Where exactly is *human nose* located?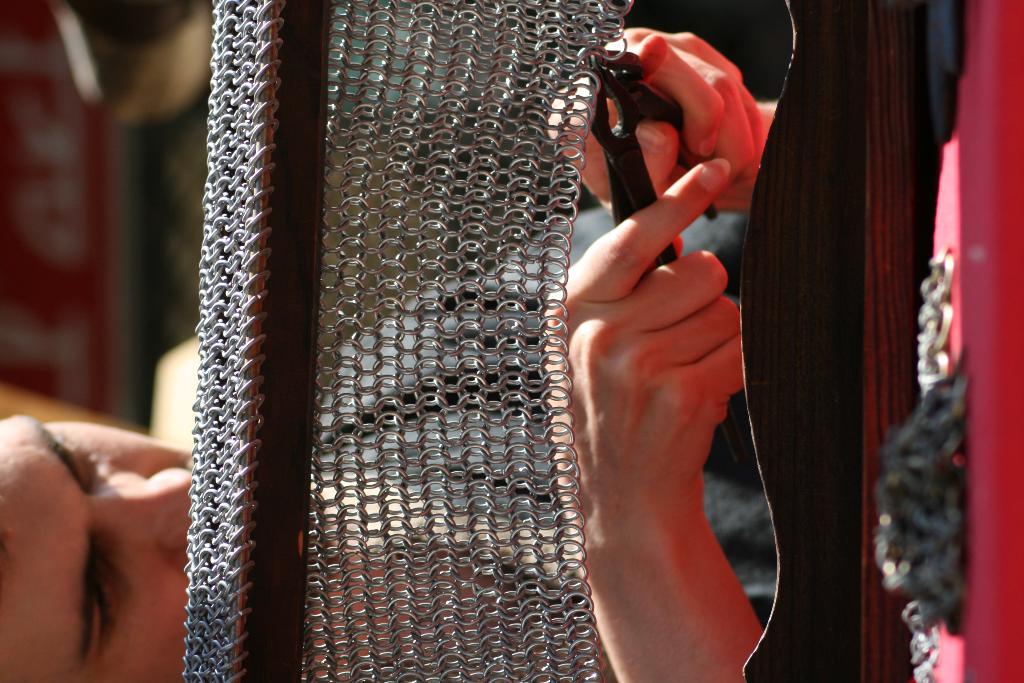
Its bounding box is 94 472 200 553.
